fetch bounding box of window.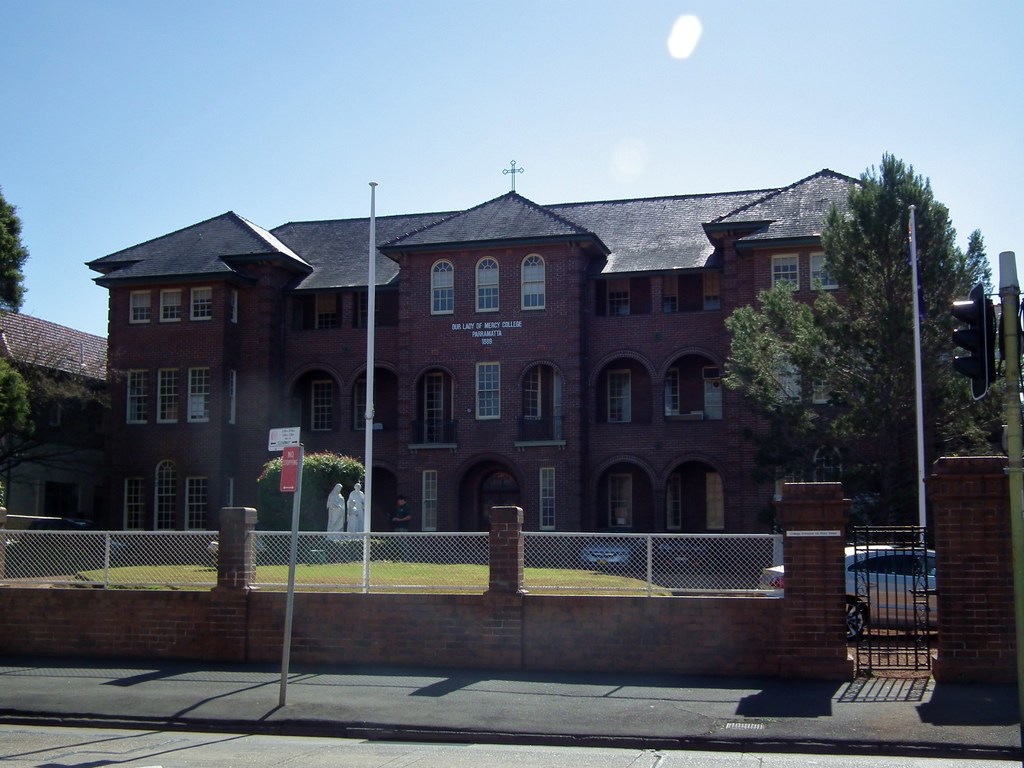
Bbox: left=126, top=368, right=153, bottom=419.
